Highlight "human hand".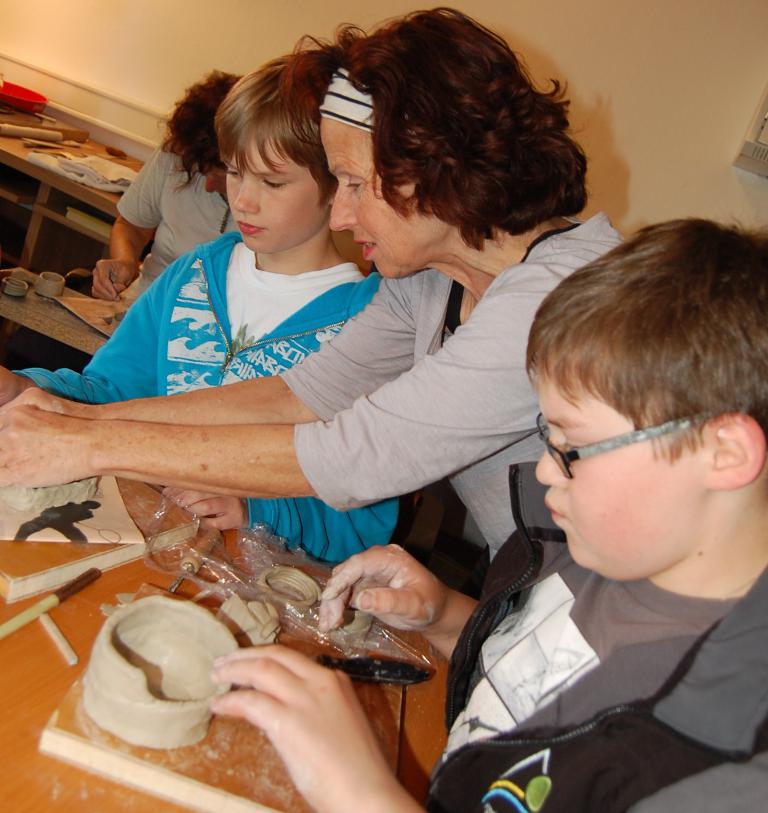
Highlighted region: left=92, top=258, right=137, bottom=303.
